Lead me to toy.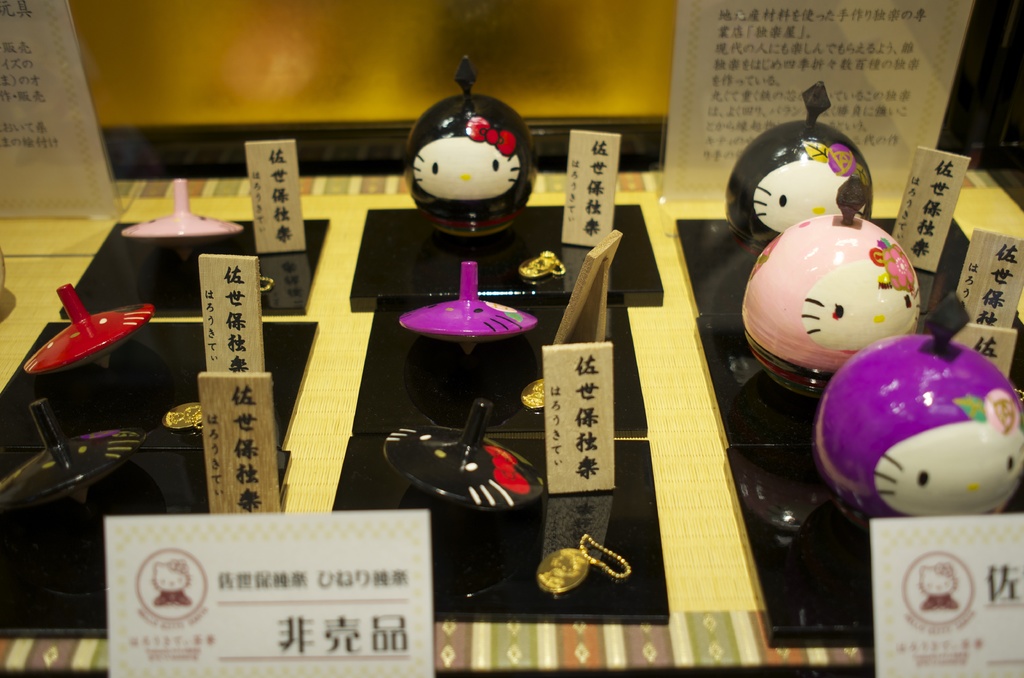
Lead to 388:88:542:246.
